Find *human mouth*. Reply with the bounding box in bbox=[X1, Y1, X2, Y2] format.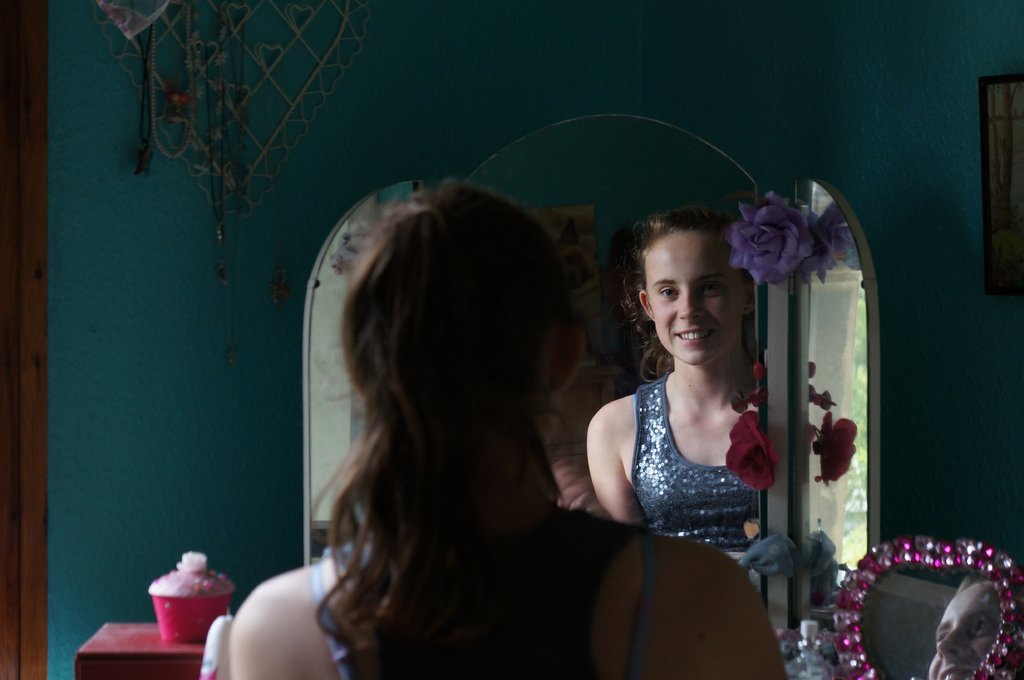
bbox=[675, 322, 717, 353].
